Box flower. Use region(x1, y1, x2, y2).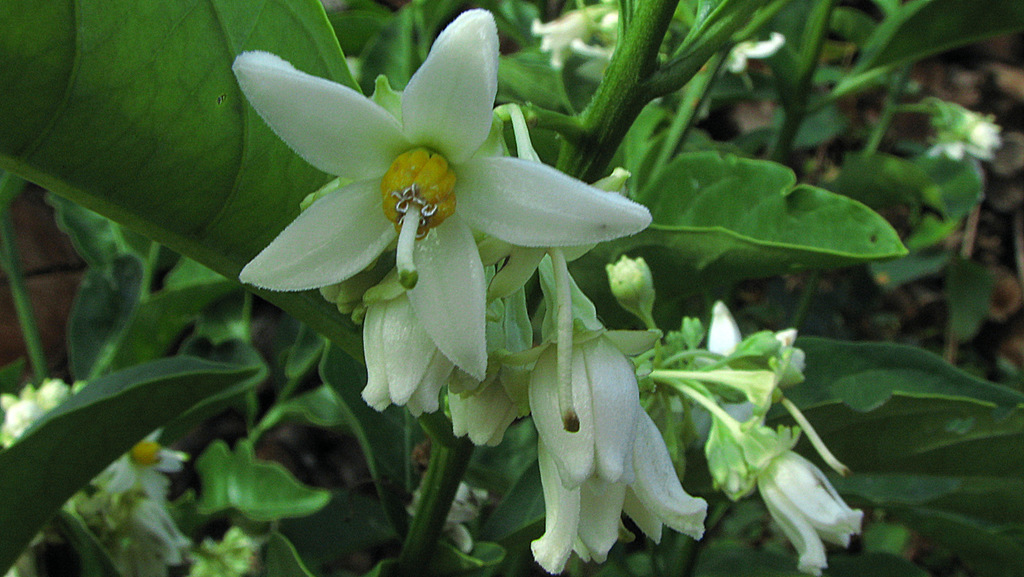
region(241, 8, 647, 374).
